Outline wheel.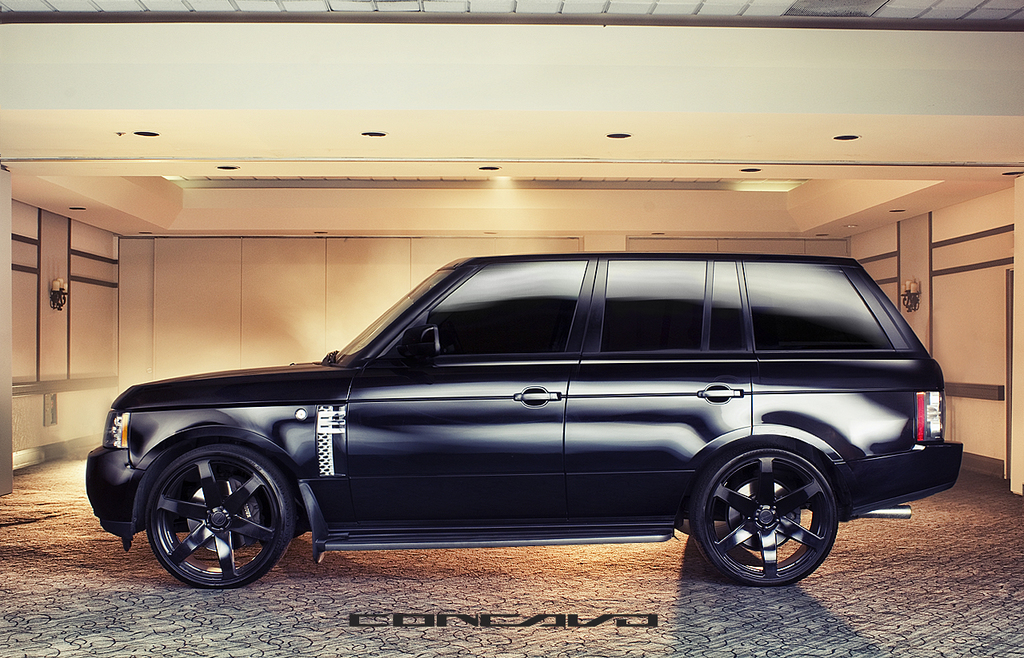
Outline: (140,440,310,590).
